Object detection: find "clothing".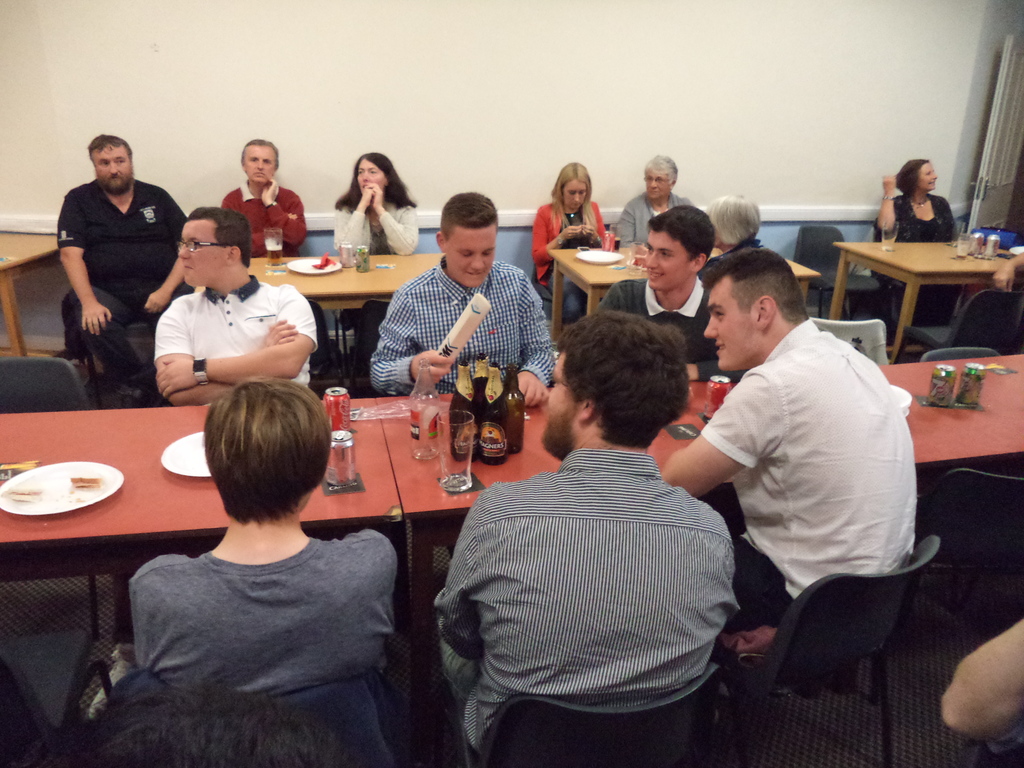
<region>529, 196, 609, 324</region>.
